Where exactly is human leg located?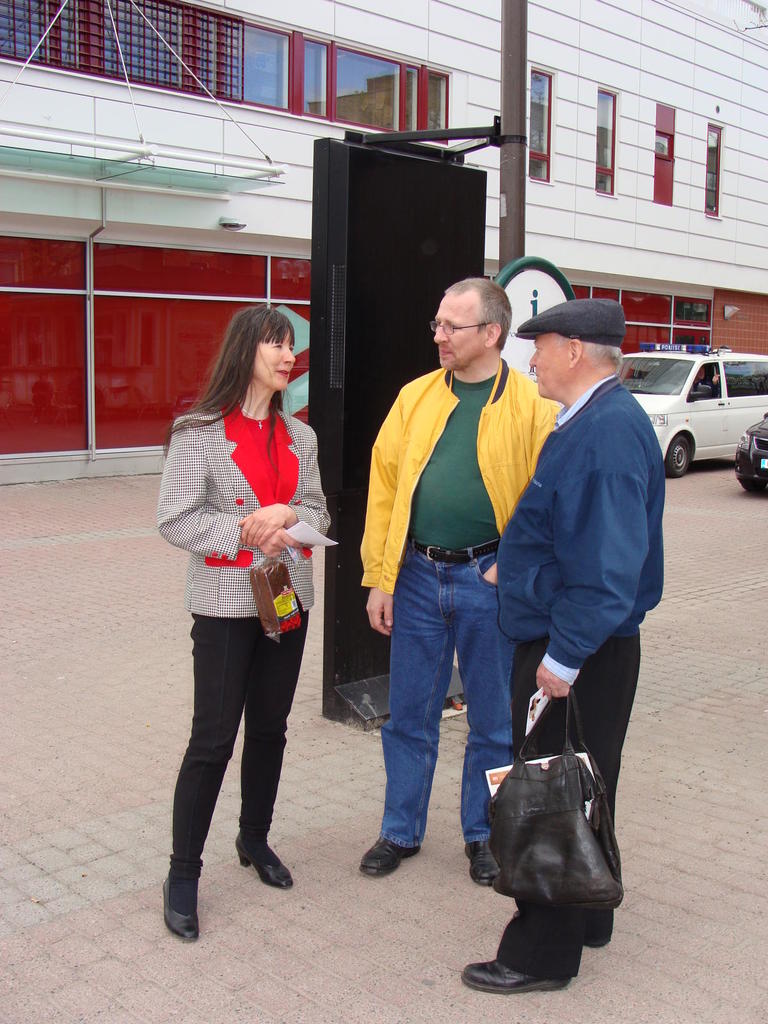
Its bounding box is Rect(158, 564, 241, 942).
